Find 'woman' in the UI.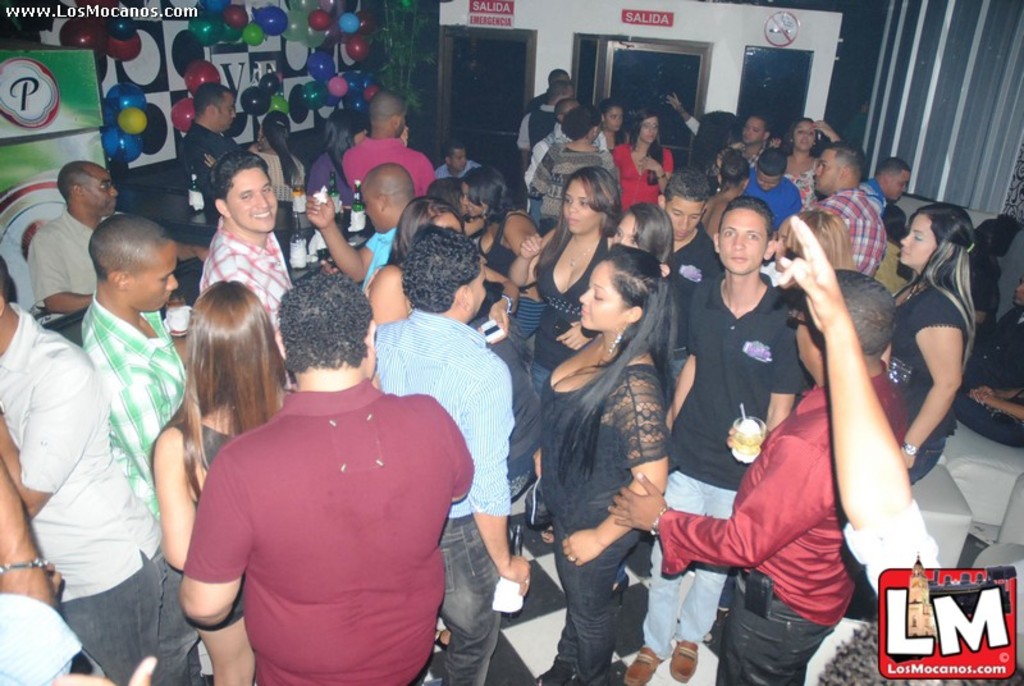
UI element at box(539, 242, 676, 685).
